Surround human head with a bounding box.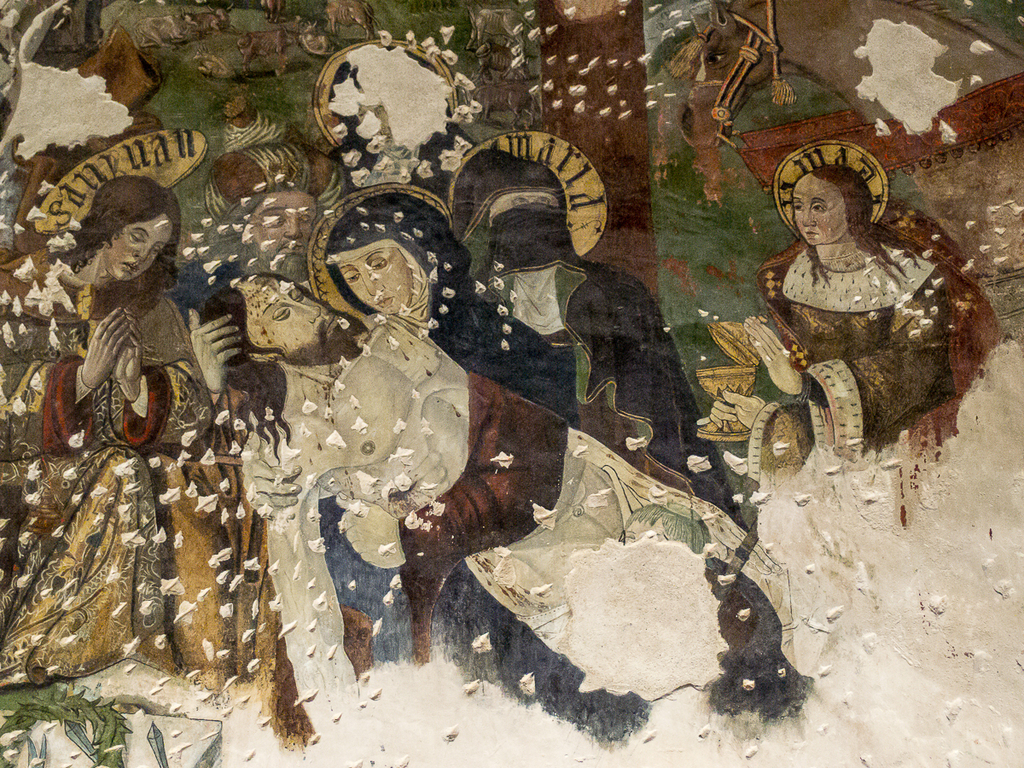
left=93, top=179, right=178, bottom=280.
